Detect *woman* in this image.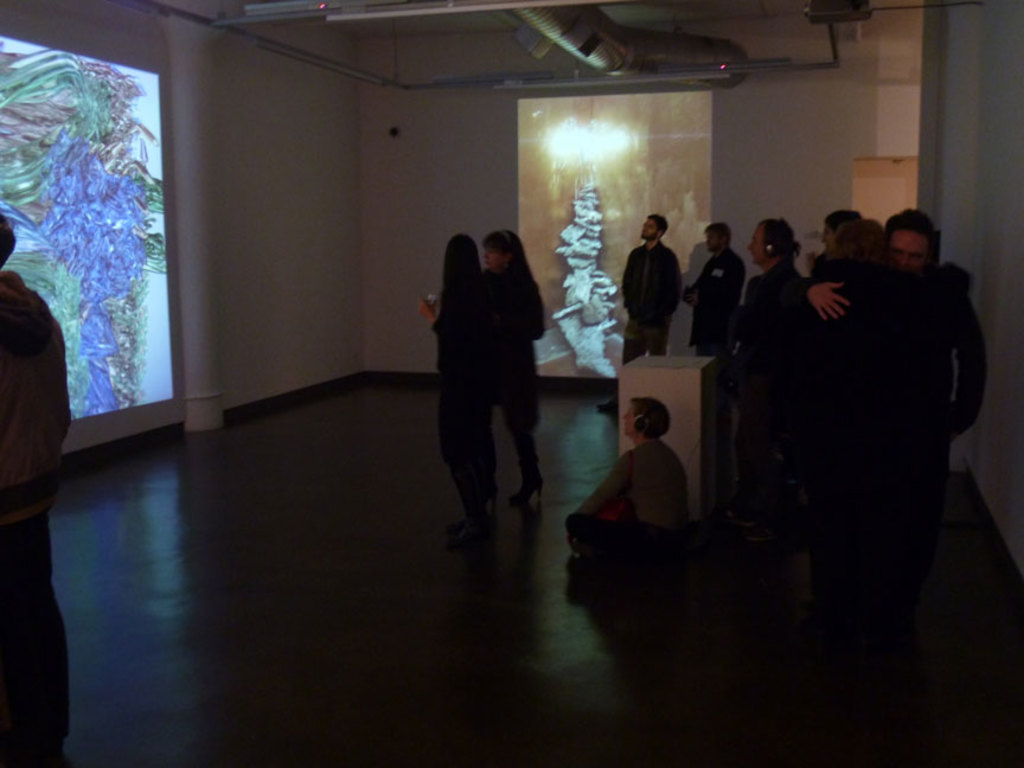
Detection: (416, 232, 489, 524).
